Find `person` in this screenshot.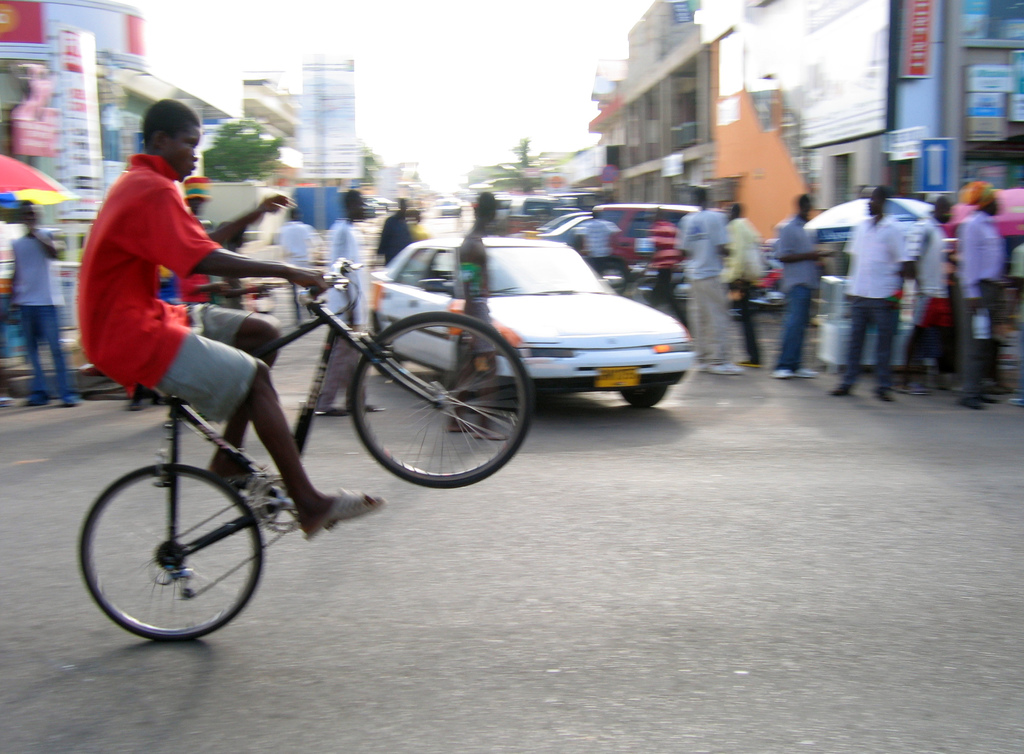
The bounding box for `person` is (716,205,762,364).
